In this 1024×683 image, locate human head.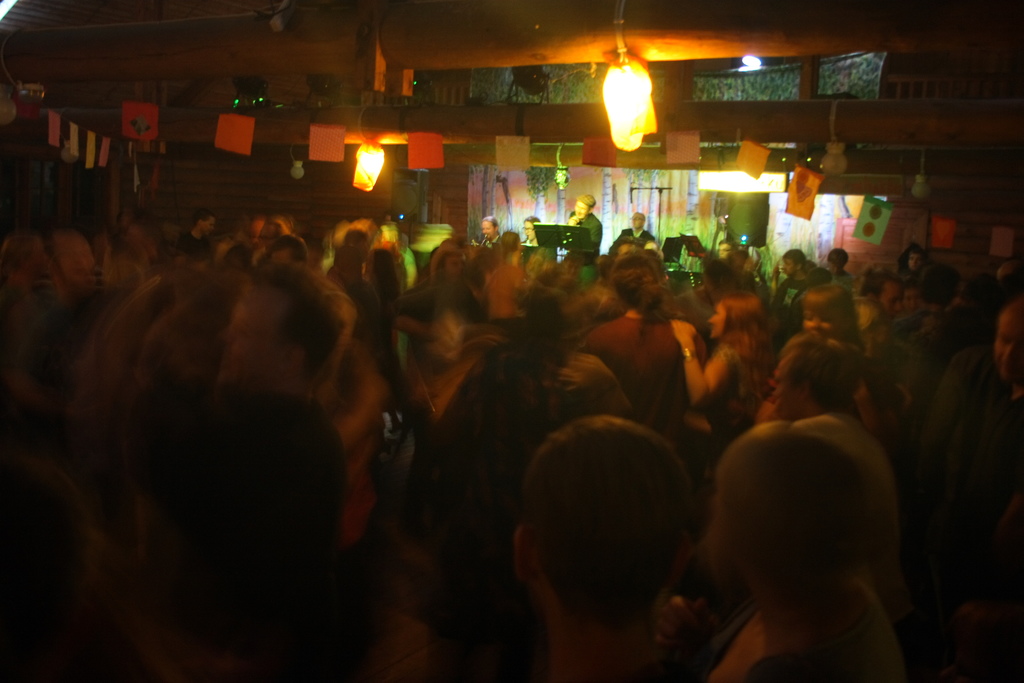
Bounding box: [522,215,542,242].
